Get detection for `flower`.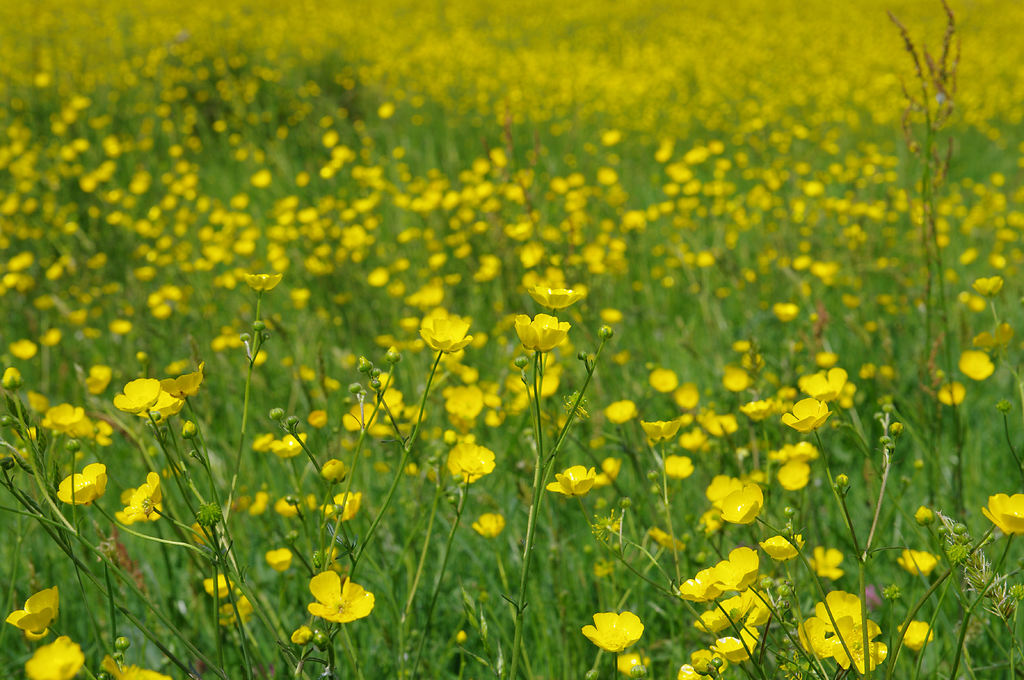
Detection: Rect(553, 464, 596, 498).
